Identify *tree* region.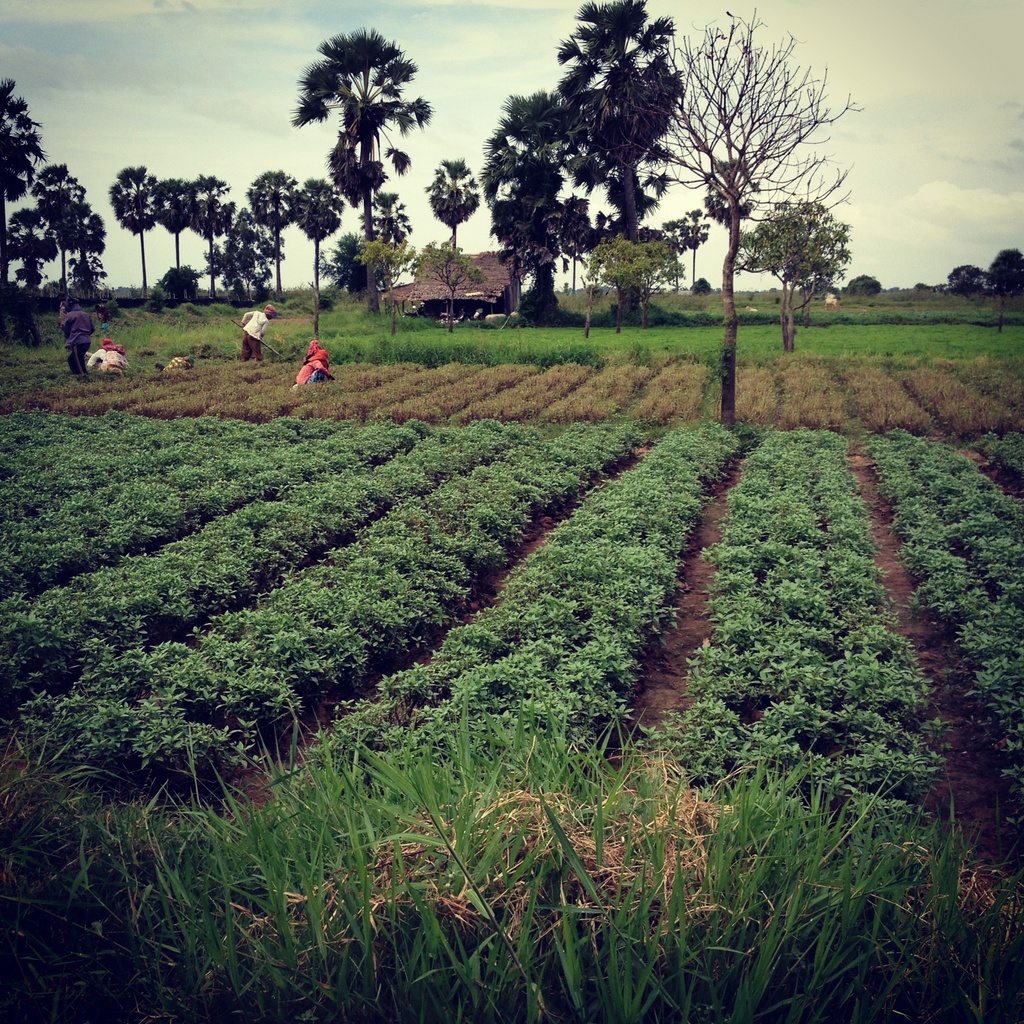
Region: <bbox>361, 195, 415, 291</bbox>.
